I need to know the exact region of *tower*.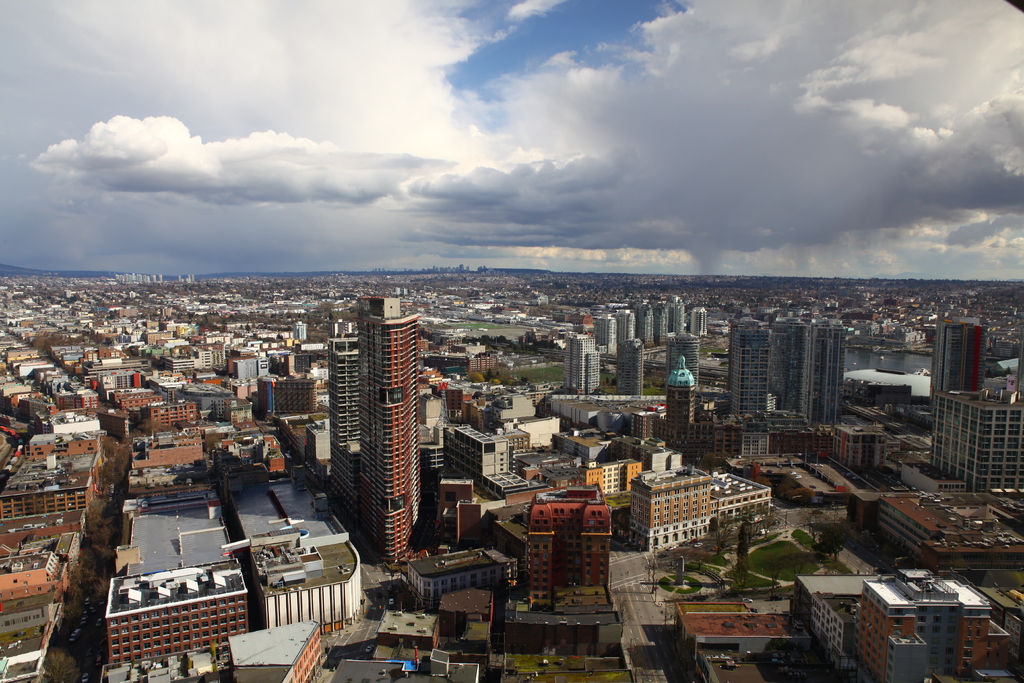
Region: bbox(761, 317, 813, 427).
